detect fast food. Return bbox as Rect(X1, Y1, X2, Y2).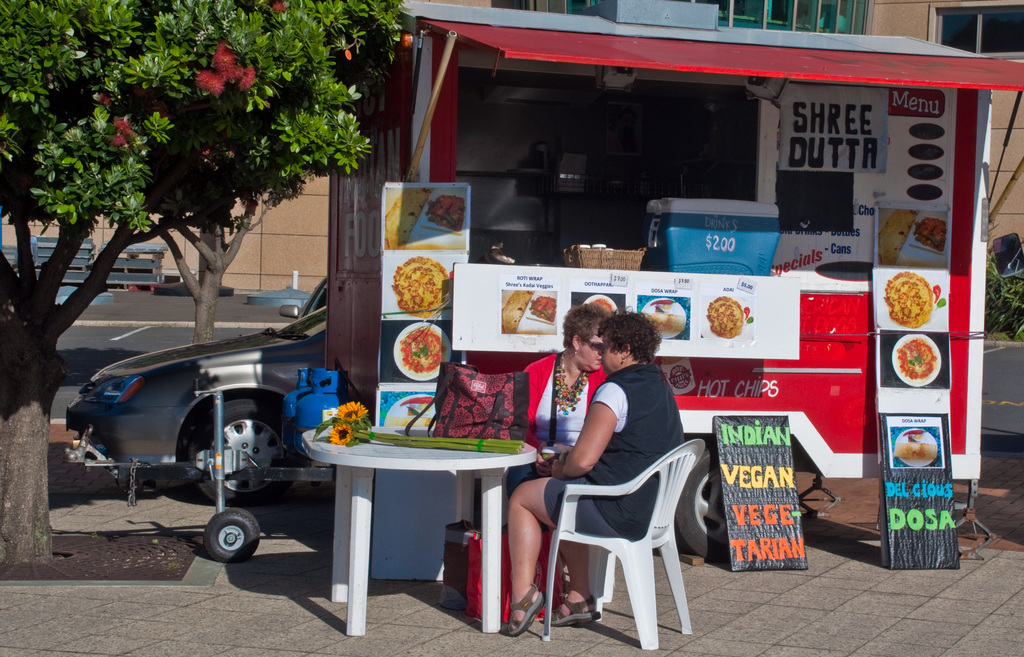
Rect(531, 301, 556, 322).
